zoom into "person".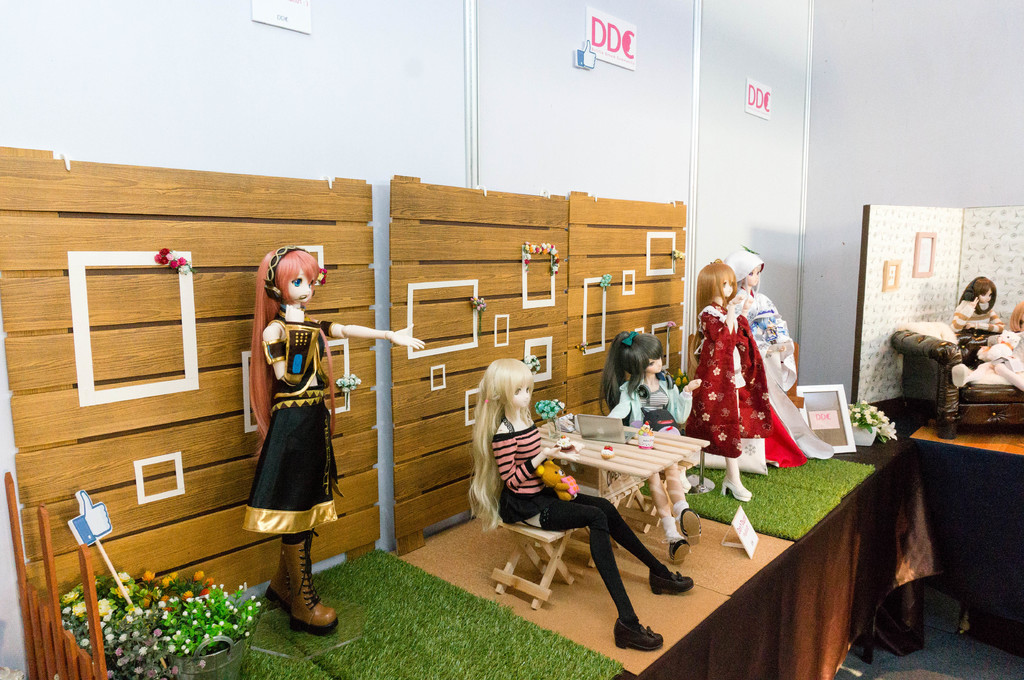
Zoom target: (949,271,1023,398).
